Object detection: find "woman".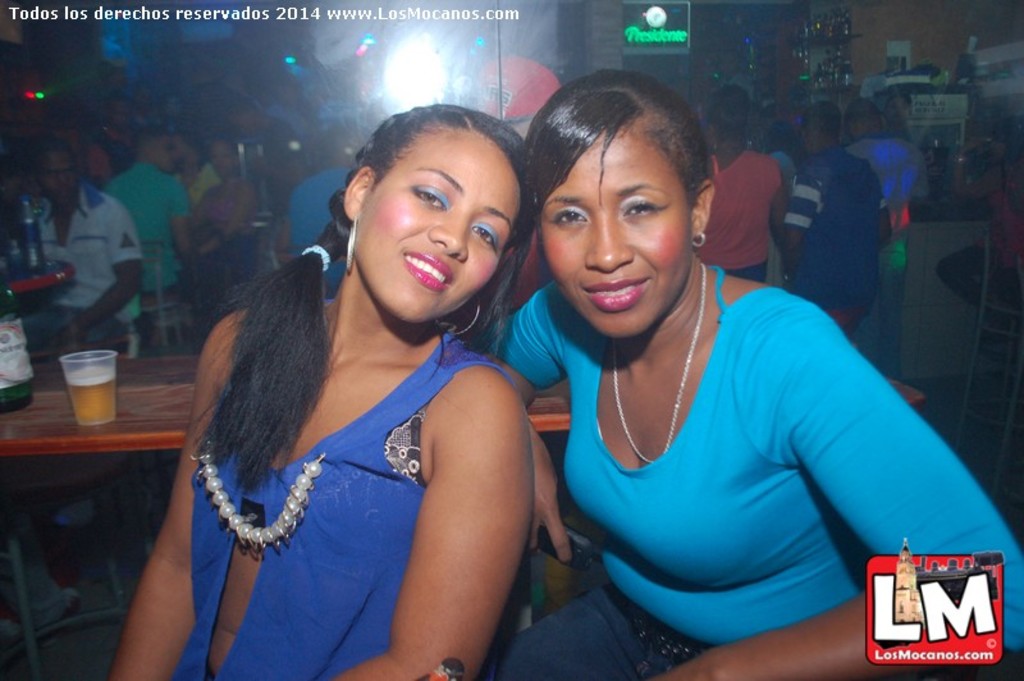
183 134 262 302.
